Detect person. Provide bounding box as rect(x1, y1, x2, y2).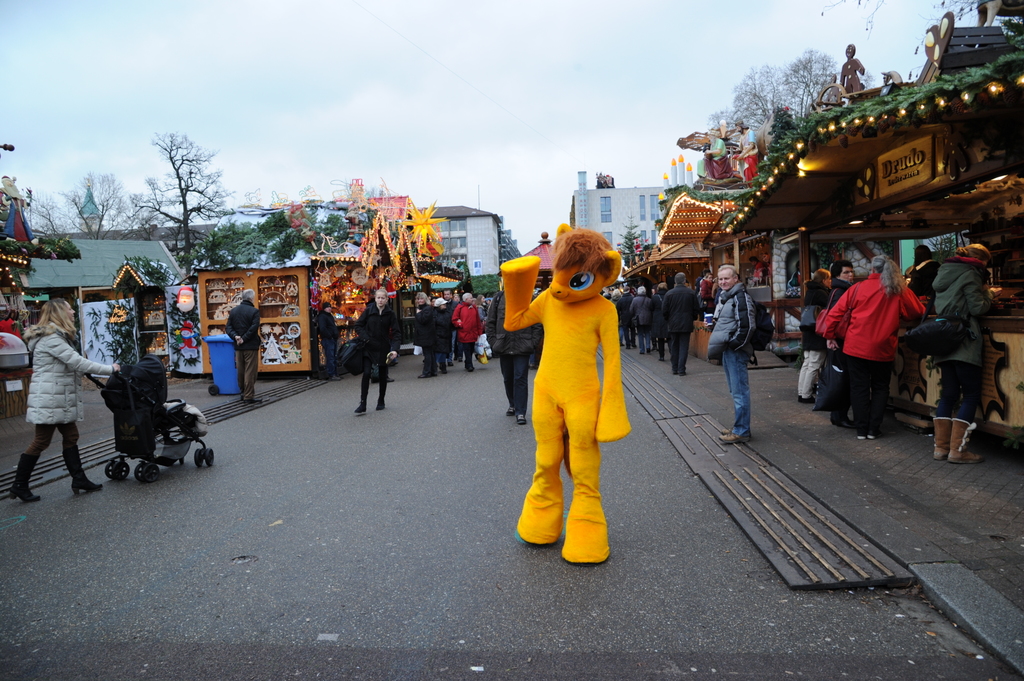
rect(311, 303, 344, 378).
